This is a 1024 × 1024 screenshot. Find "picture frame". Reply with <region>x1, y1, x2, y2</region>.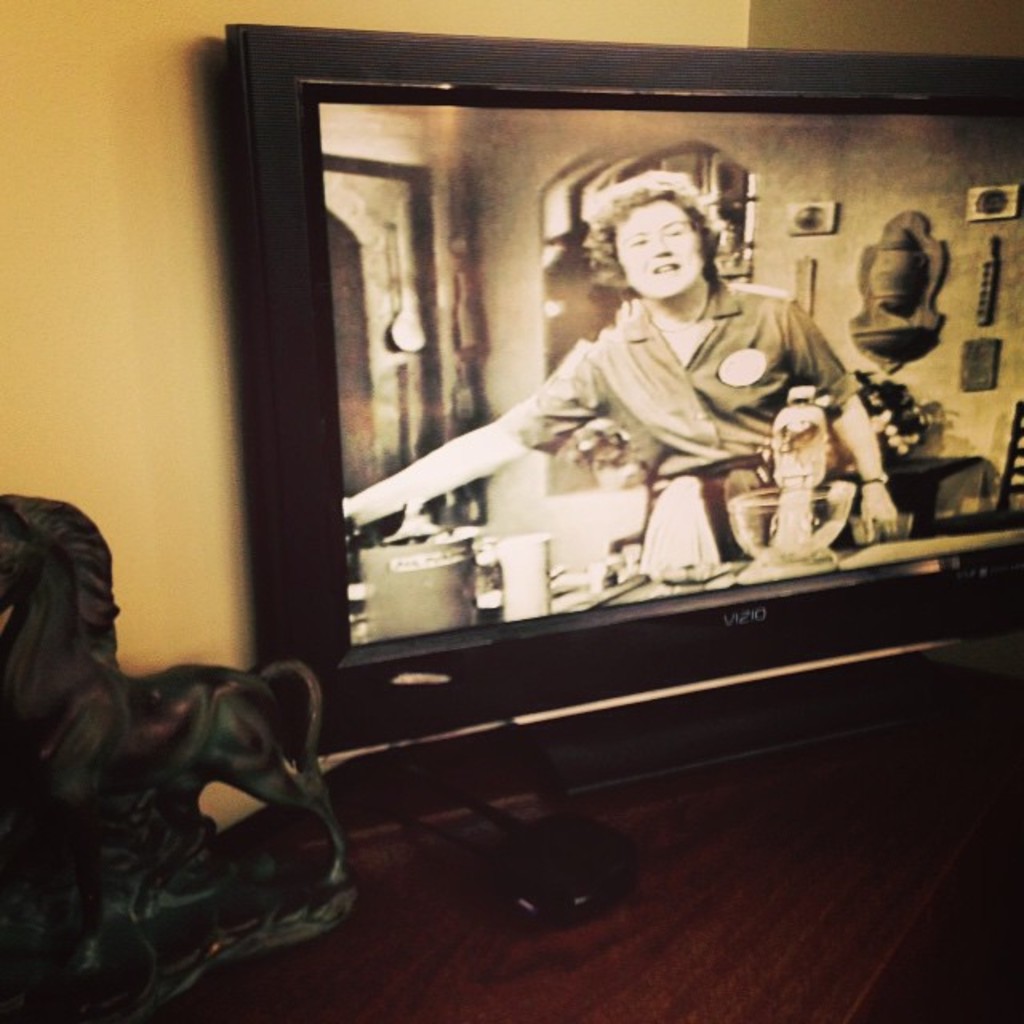
<region>184, 32, 1006, 760</region>.
